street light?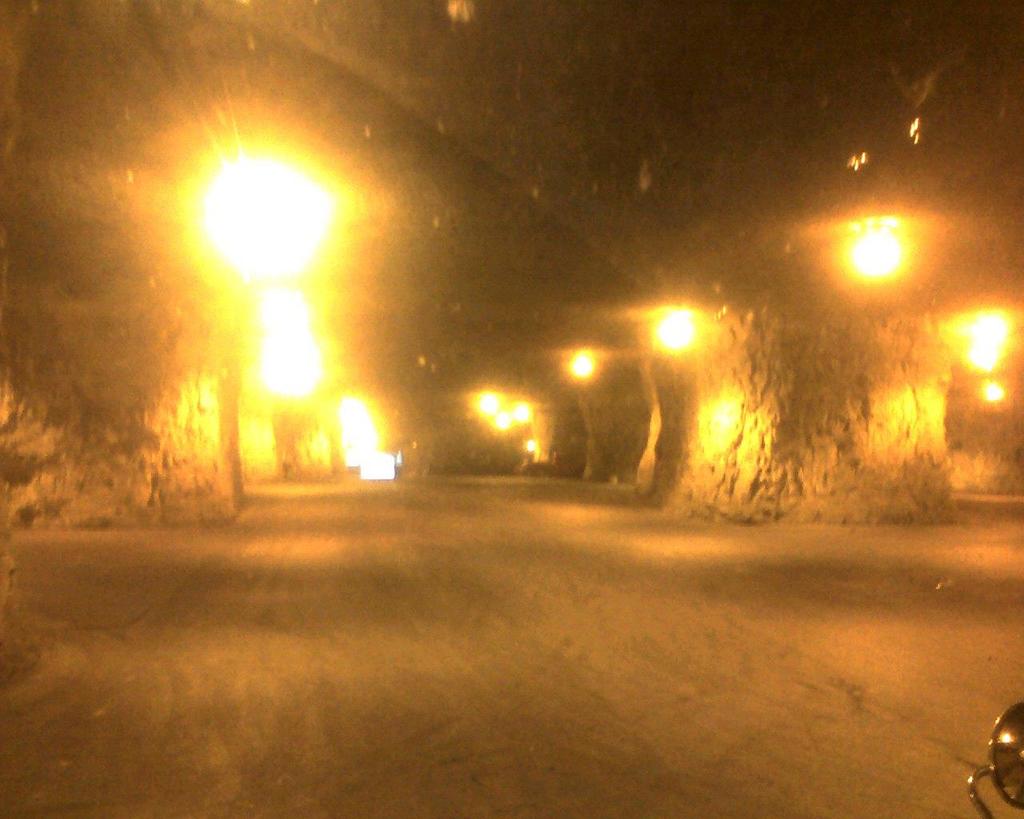
169/144/349/517
